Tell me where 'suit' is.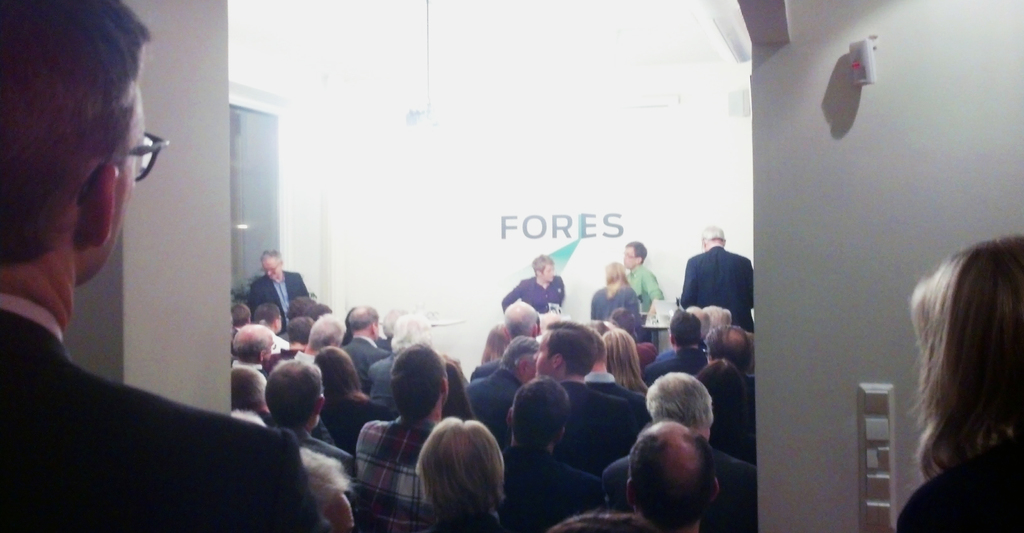
'suit' is at bbox(339, 333, 385, 387).
